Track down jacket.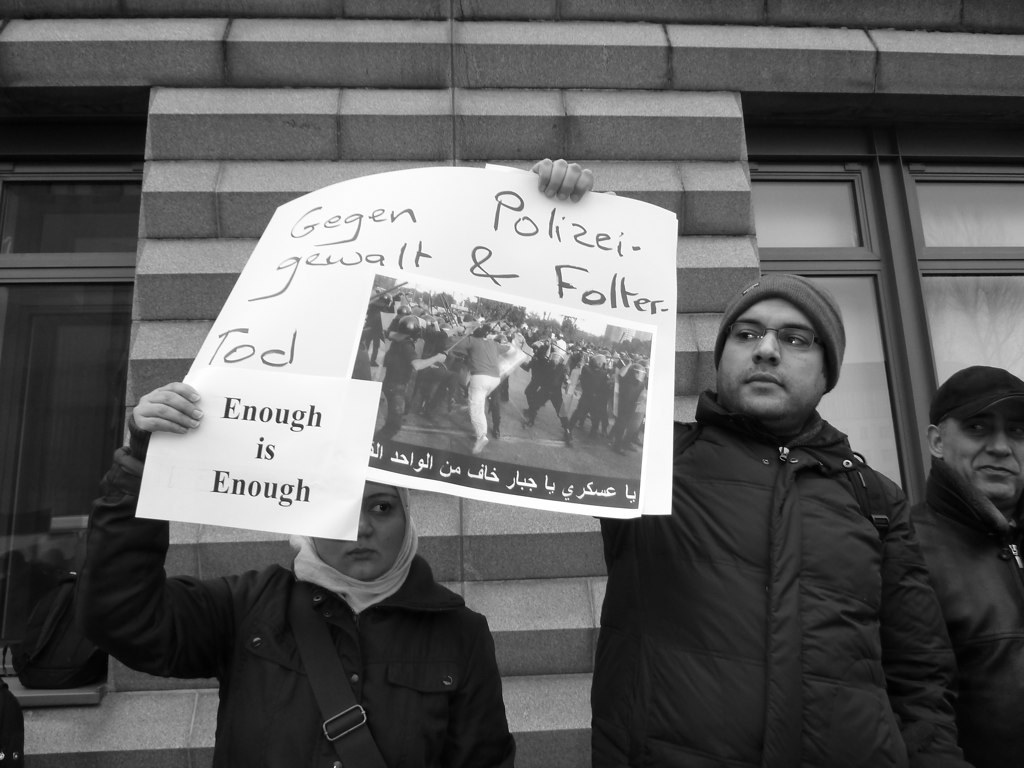
Tracked to left=607, top=324, right=945, bottom=755.
